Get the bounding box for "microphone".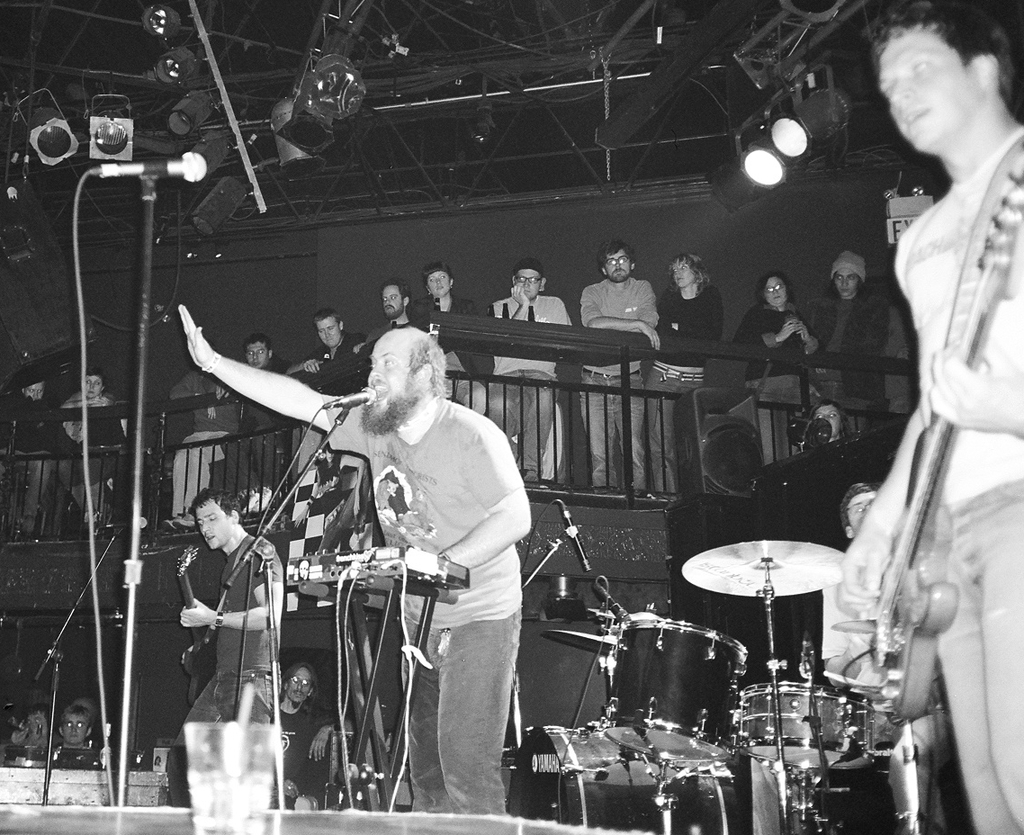
select_region(83, 150, 210, 176).
